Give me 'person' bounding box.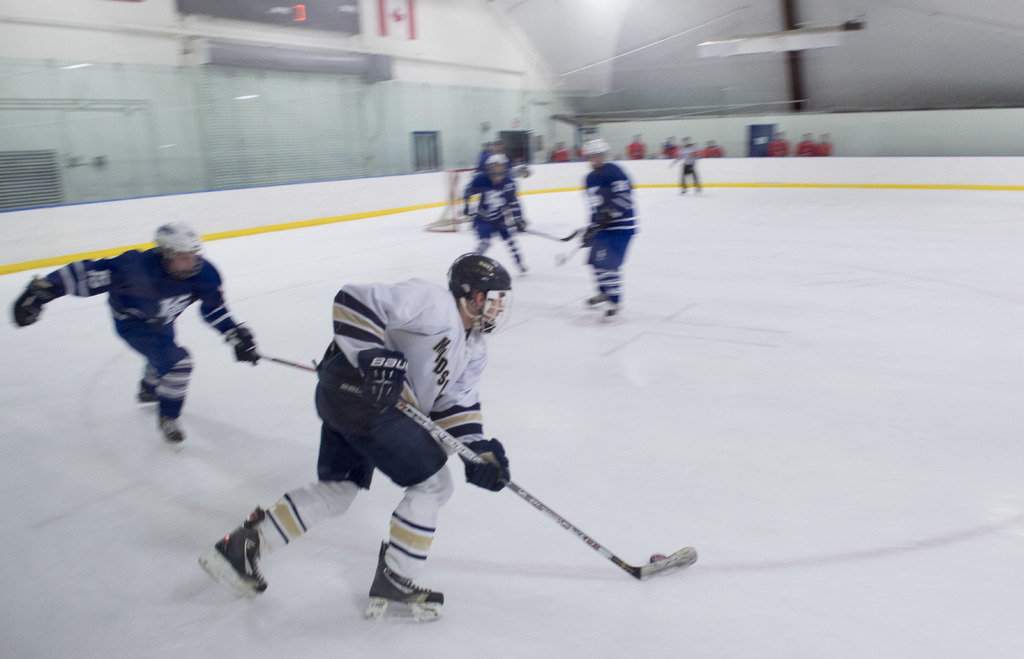
(left=458, top=154, right=570, bottom=270).
